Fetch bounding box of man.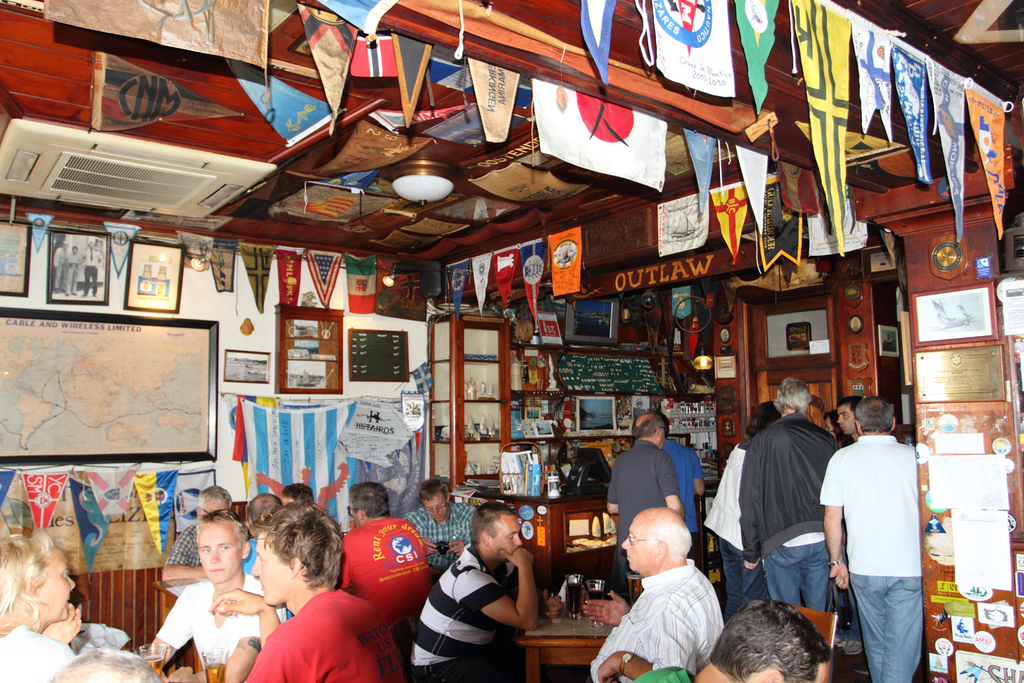
Bbox: <region>735, 374, 845, 616</region>.
